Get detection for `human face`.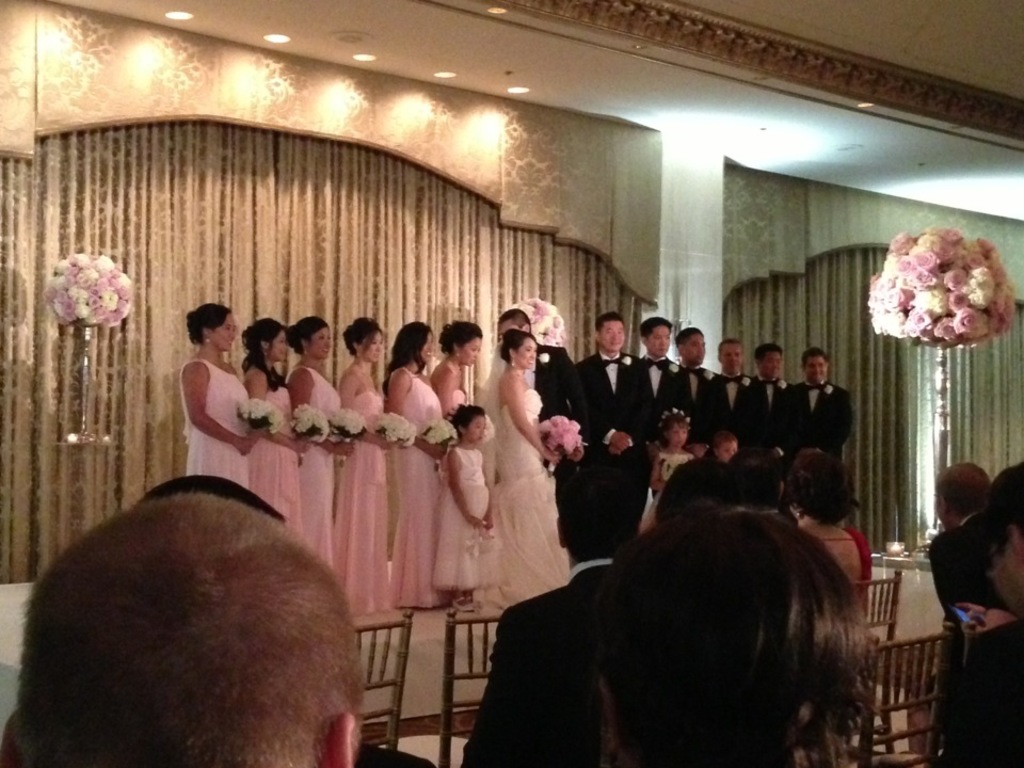
Detection: BBox(601, 323, 625, 351).
